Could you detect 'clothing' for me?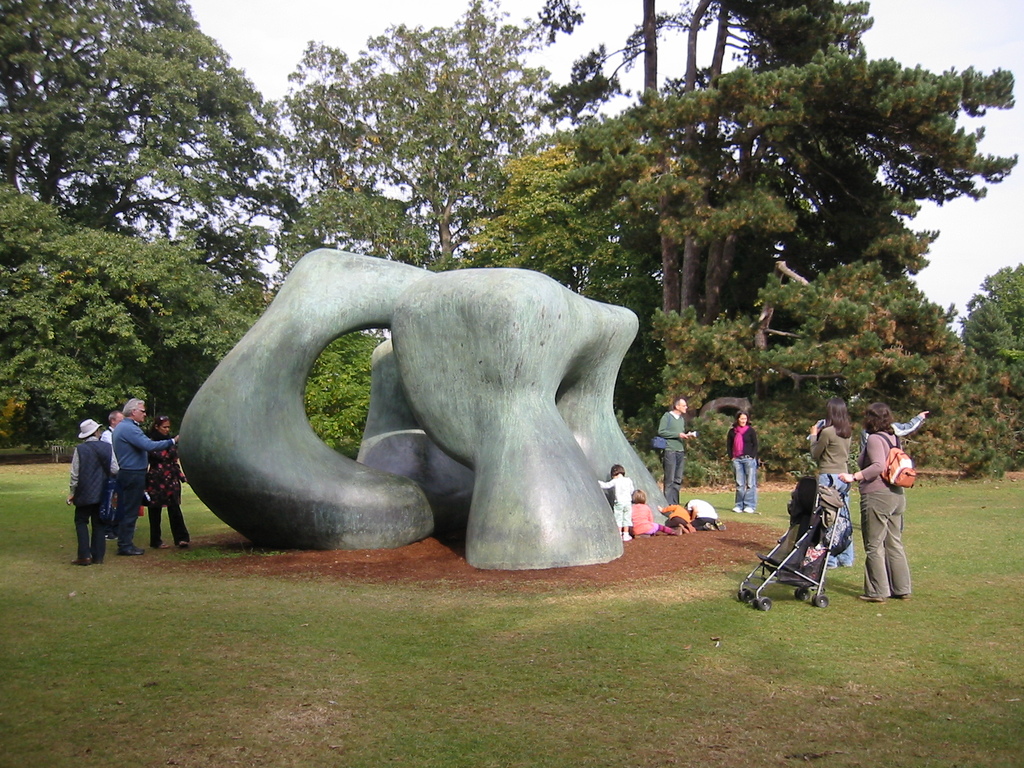
Detection result: 850:429:913:605.
